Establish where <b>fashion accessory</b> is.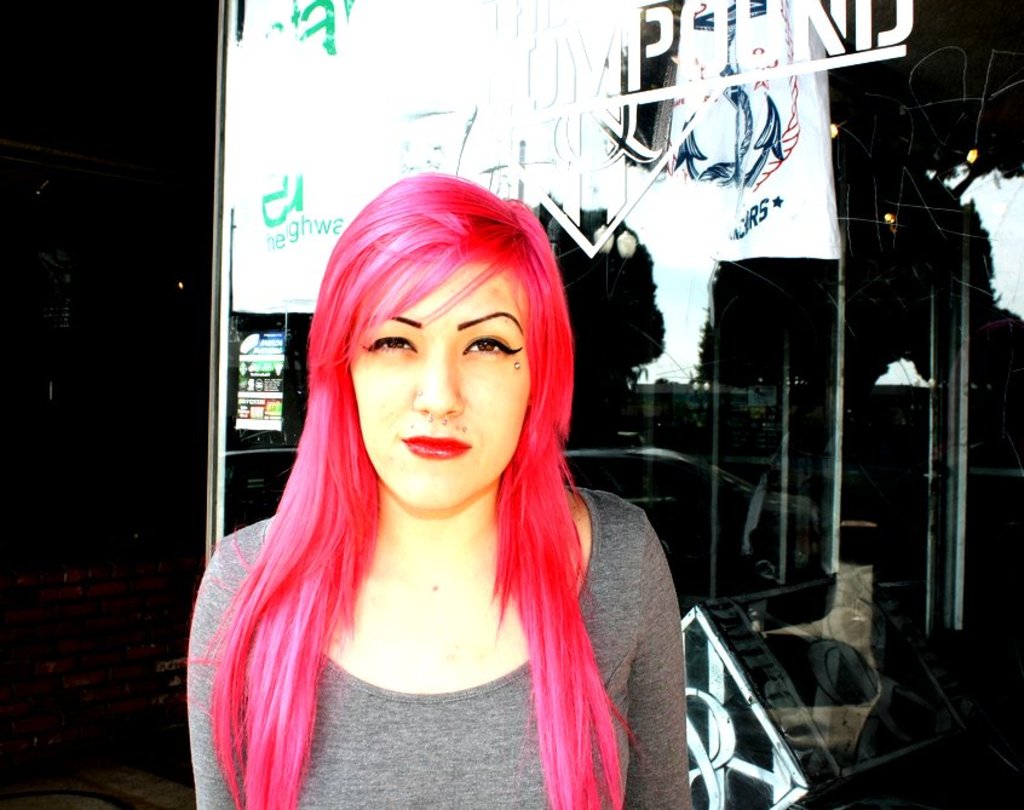
Established at x1=456 y1=420 x2=471 y2=435.
